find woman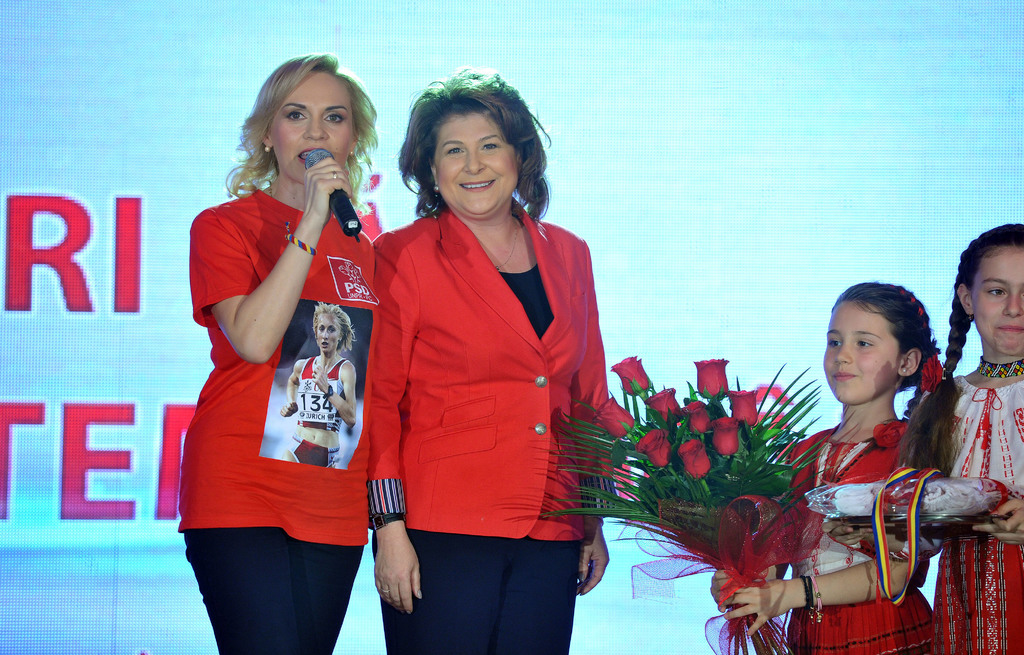
[347,80,616,654]
